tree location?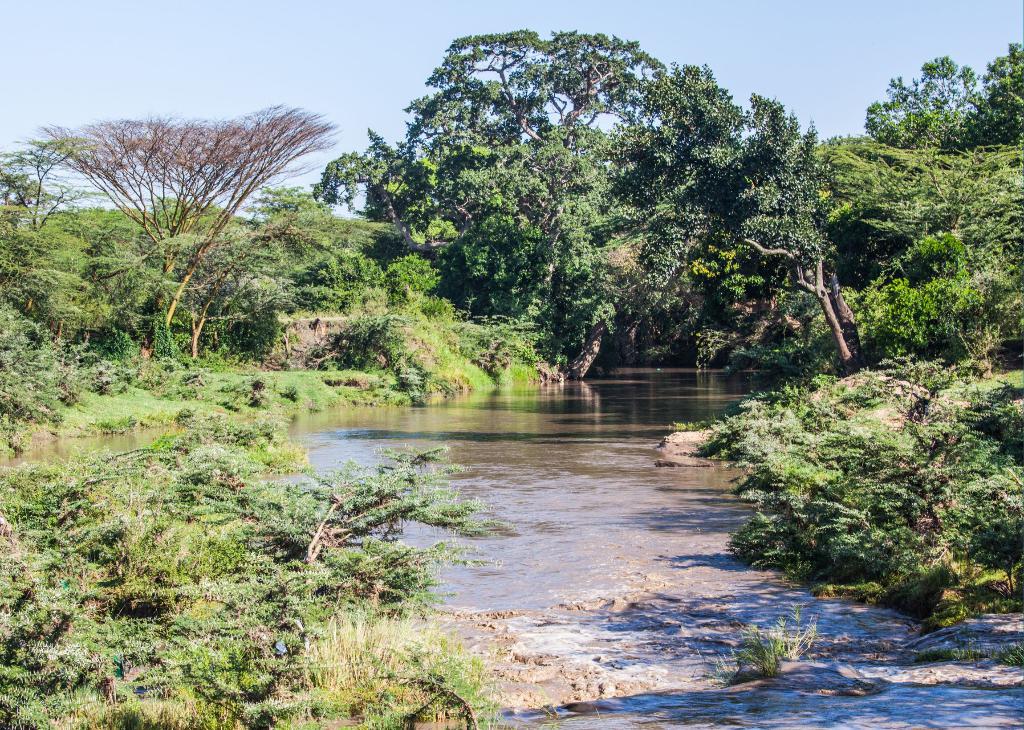
left=706, top=344, right=1023, bottom=610
